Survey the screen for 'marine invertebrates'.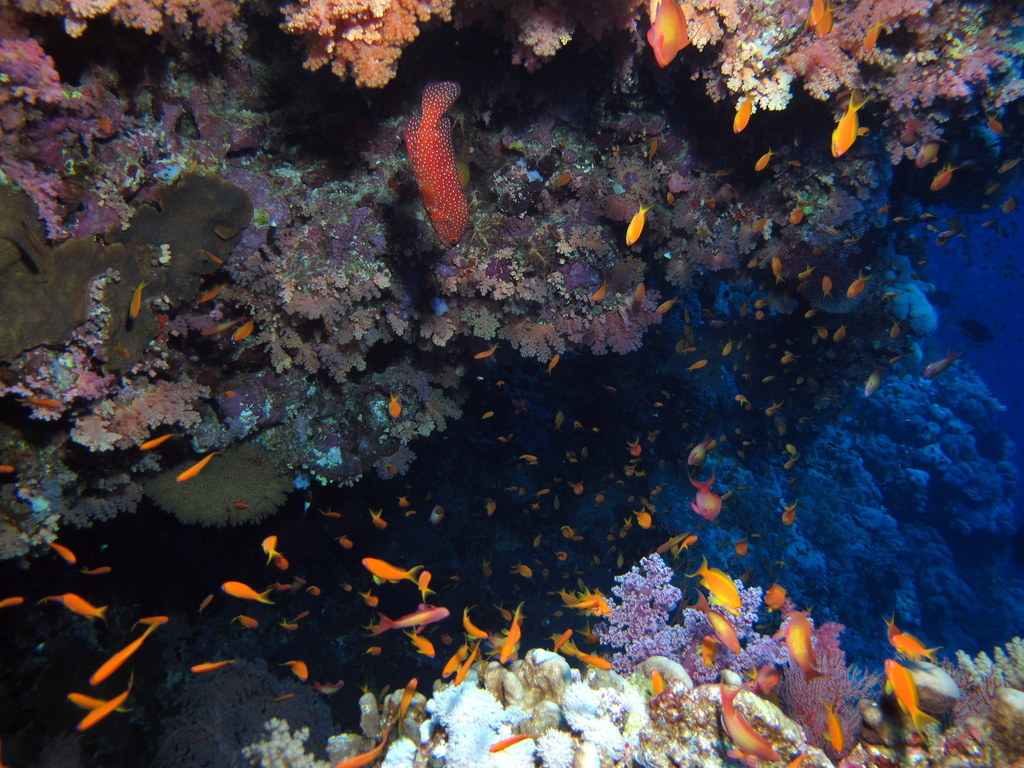
Survey found: (260, 0, 481, 91).
